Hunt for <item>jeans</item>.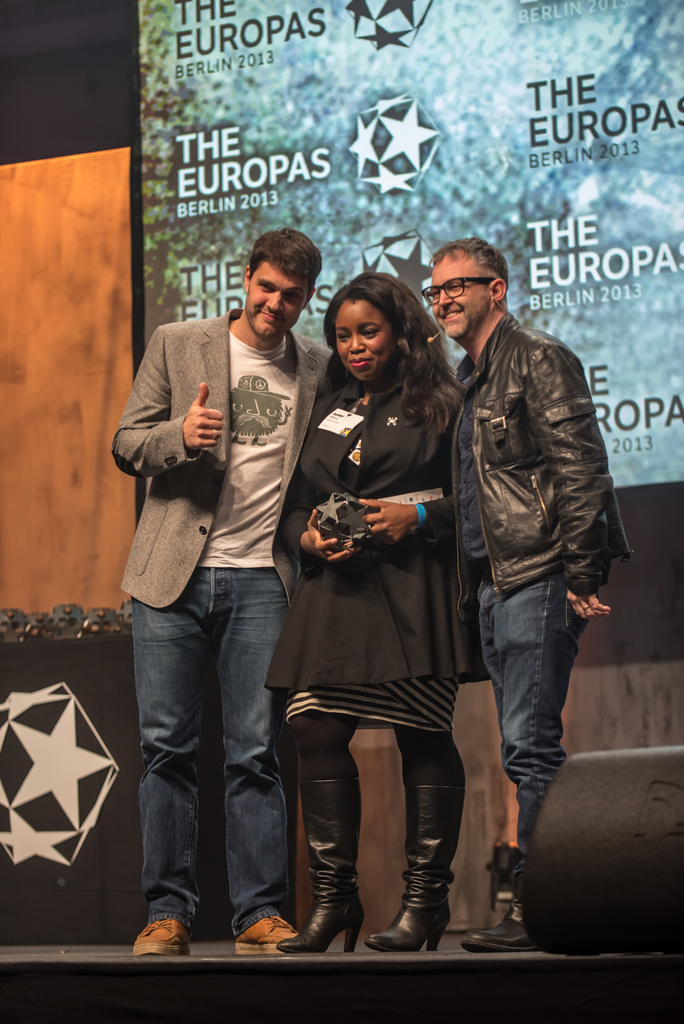
Hunted down at BBox(482, 573, 587, 888).
